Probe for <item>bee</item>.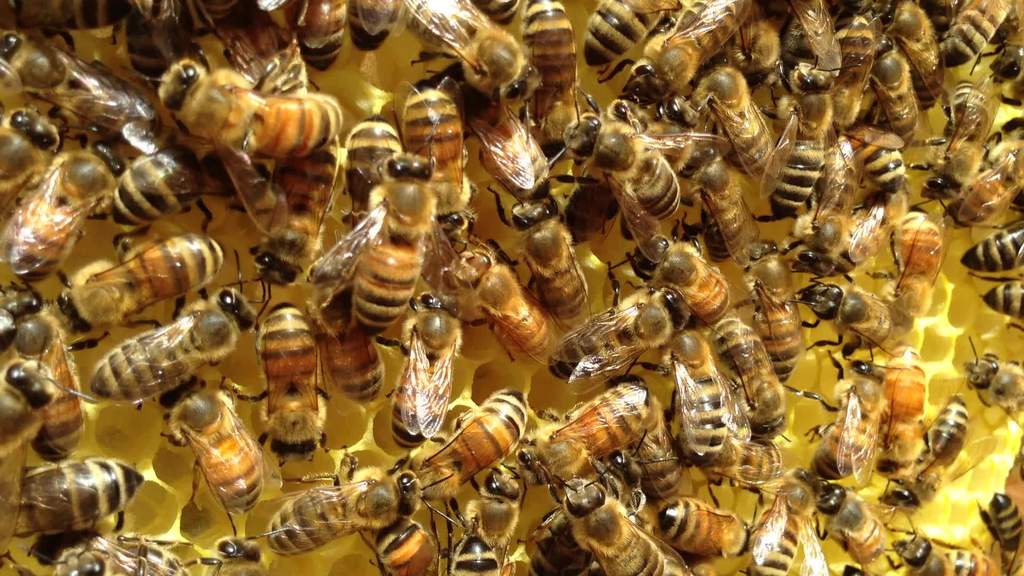
Probe result: <region>0, 90, 69, 244</region>.
